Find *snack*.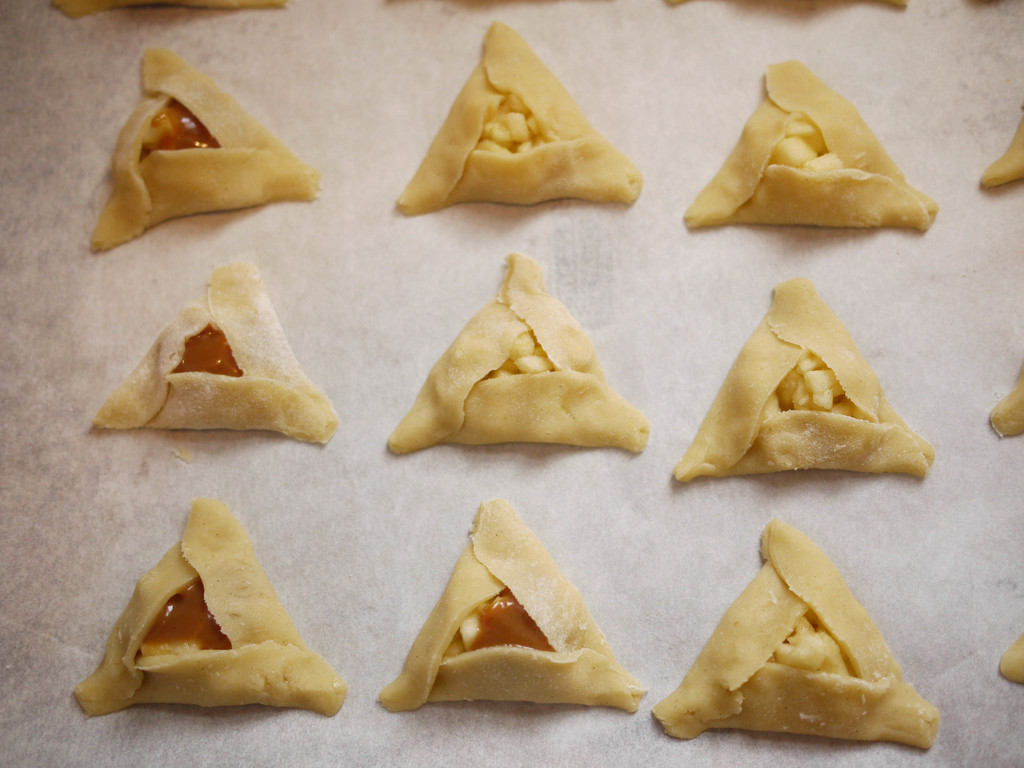
select_region(399, 24, 641, 205).
